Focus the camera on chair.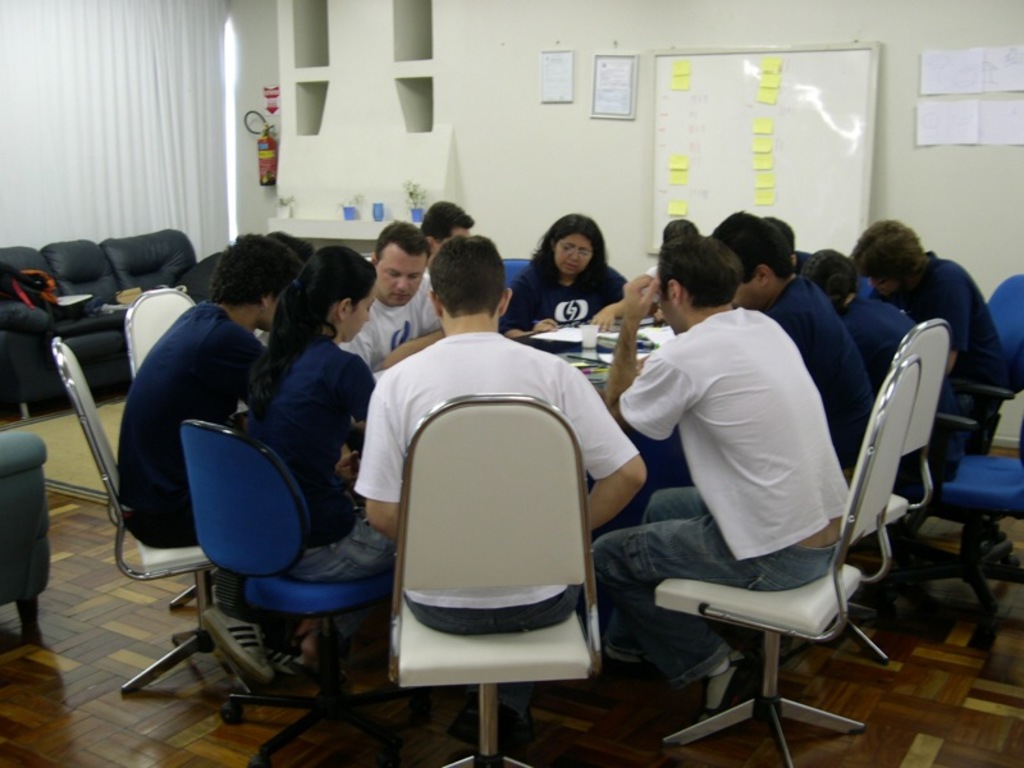
Focus region: x1=352, y1=384, x2=618, y2=765.
